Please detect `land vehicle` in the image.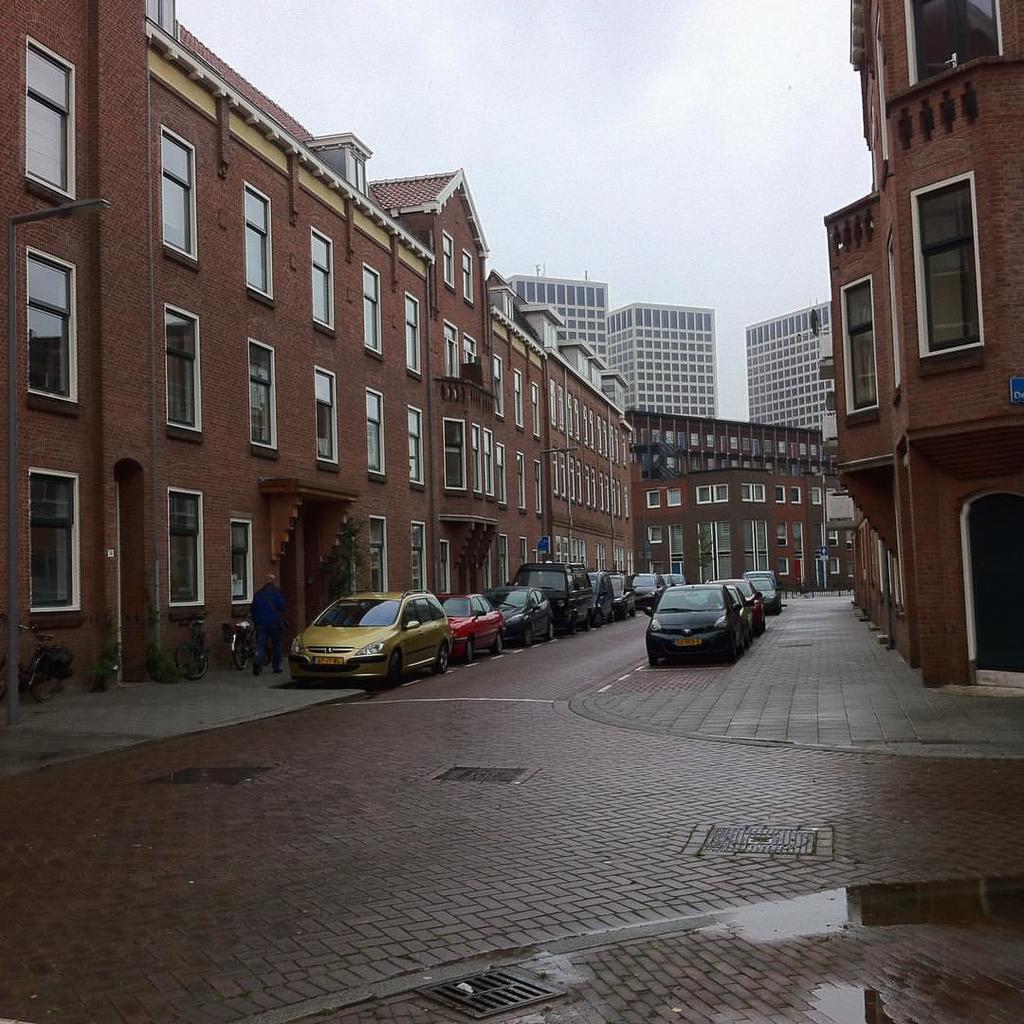
bbox=[671, 571, 687, 588].
